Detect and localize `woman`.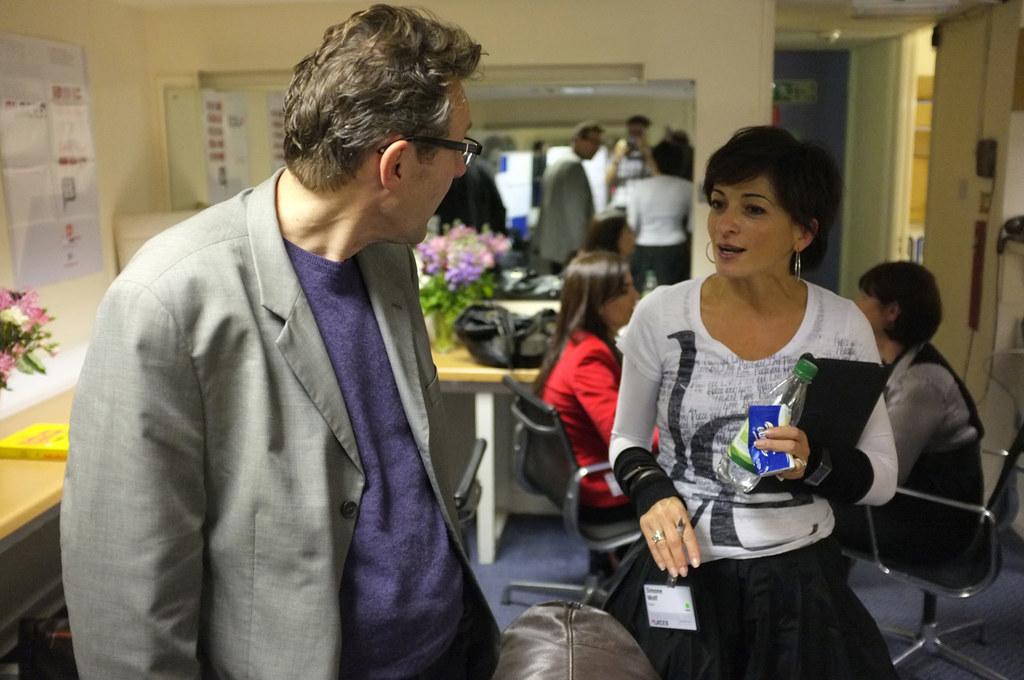
Localized at <box>622,121,886,662</box>.
